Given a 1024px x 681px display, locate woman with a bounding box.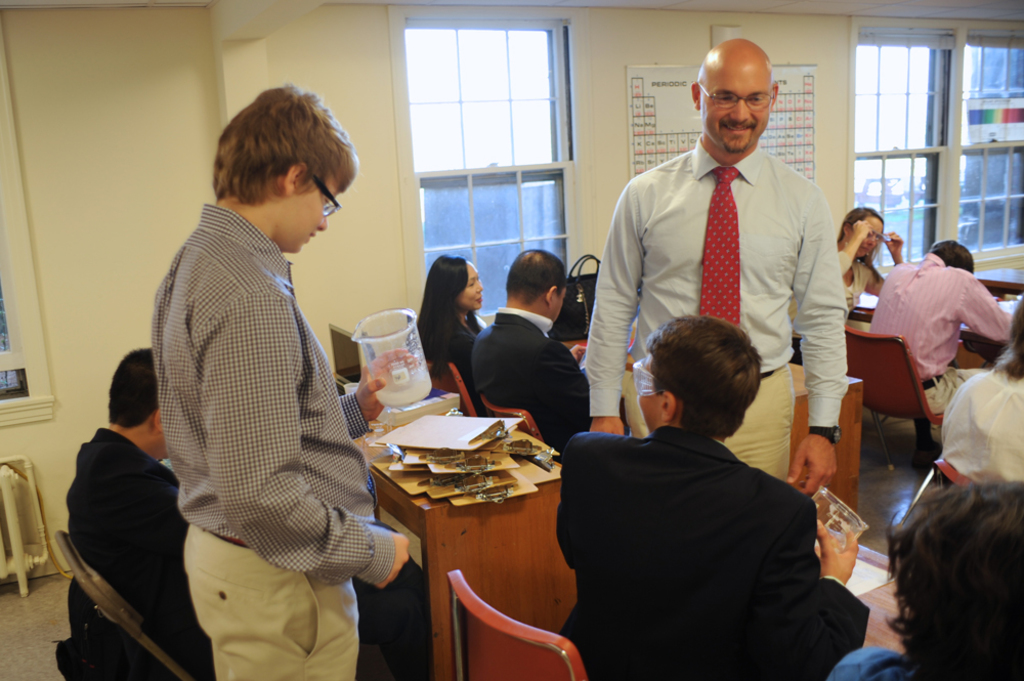
Located: <region>779, 204, 908, 379</region>.
